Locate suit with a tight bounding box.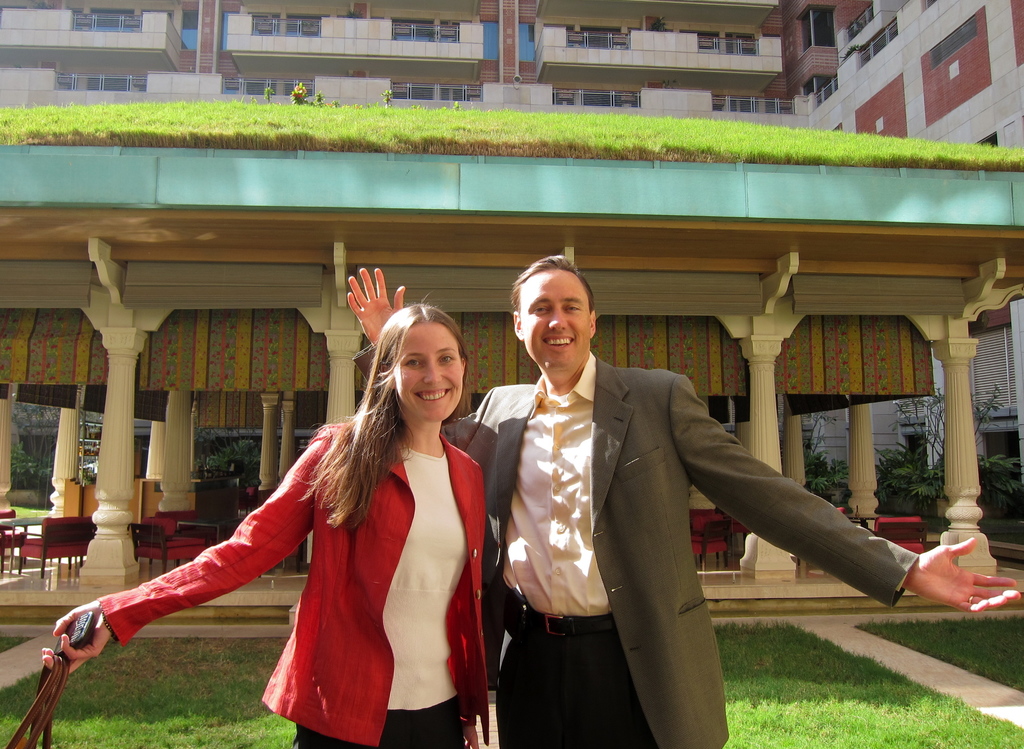
BBox(448, 350, 919, 748).
